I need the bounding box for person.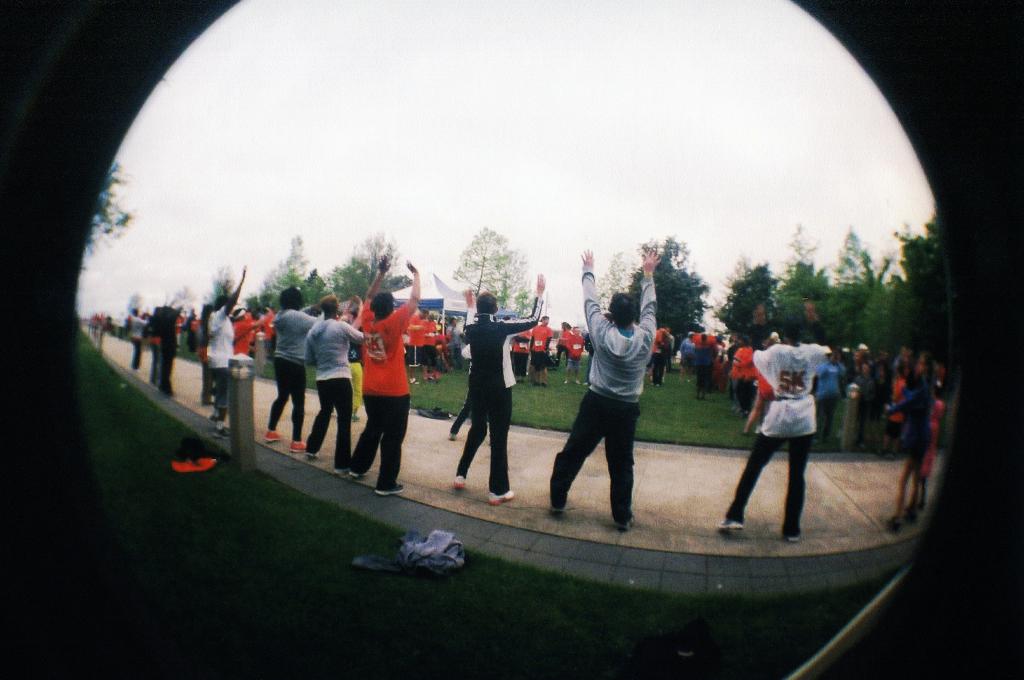
Here it is: 337/293/365/420.
